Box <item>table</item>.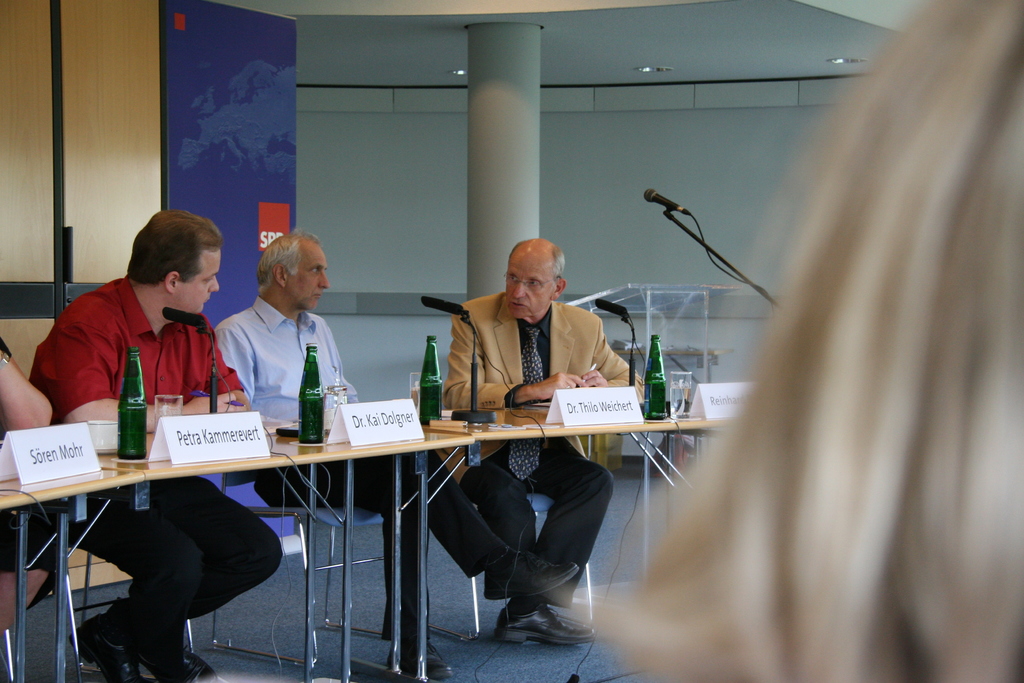
bbox=[0, 398, 723, 682].
